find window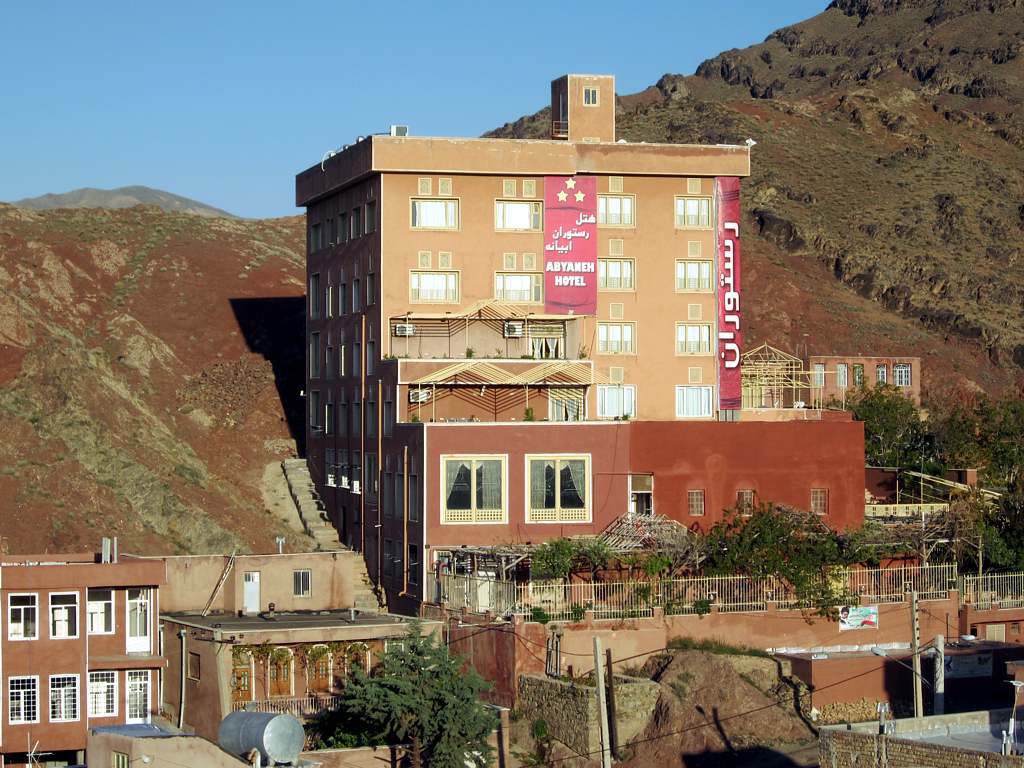
bbox=[49, 591, 81, 639]
